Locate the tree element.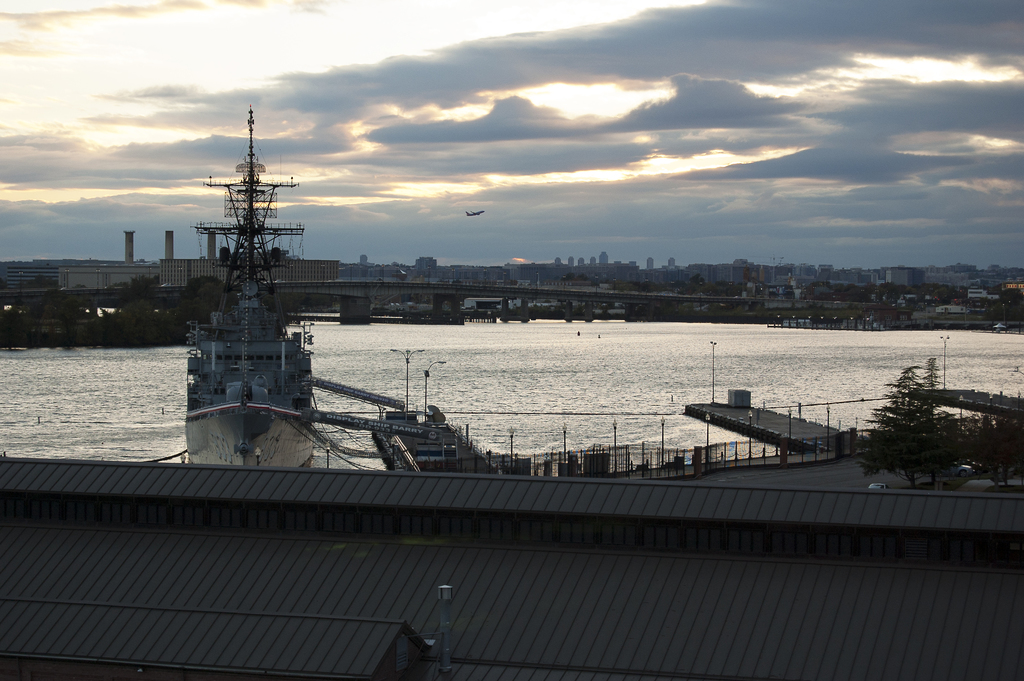
Element bbox: locate(963, 404, 1023, 486).
